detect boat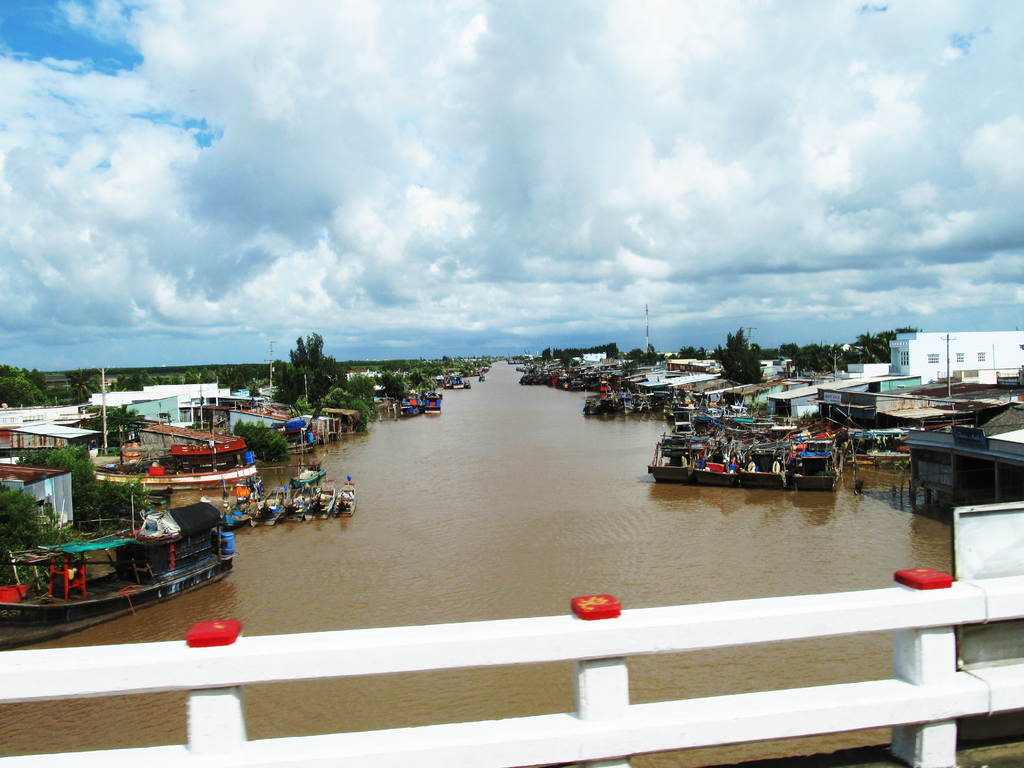
l=402, t=393, r=425, b=414
